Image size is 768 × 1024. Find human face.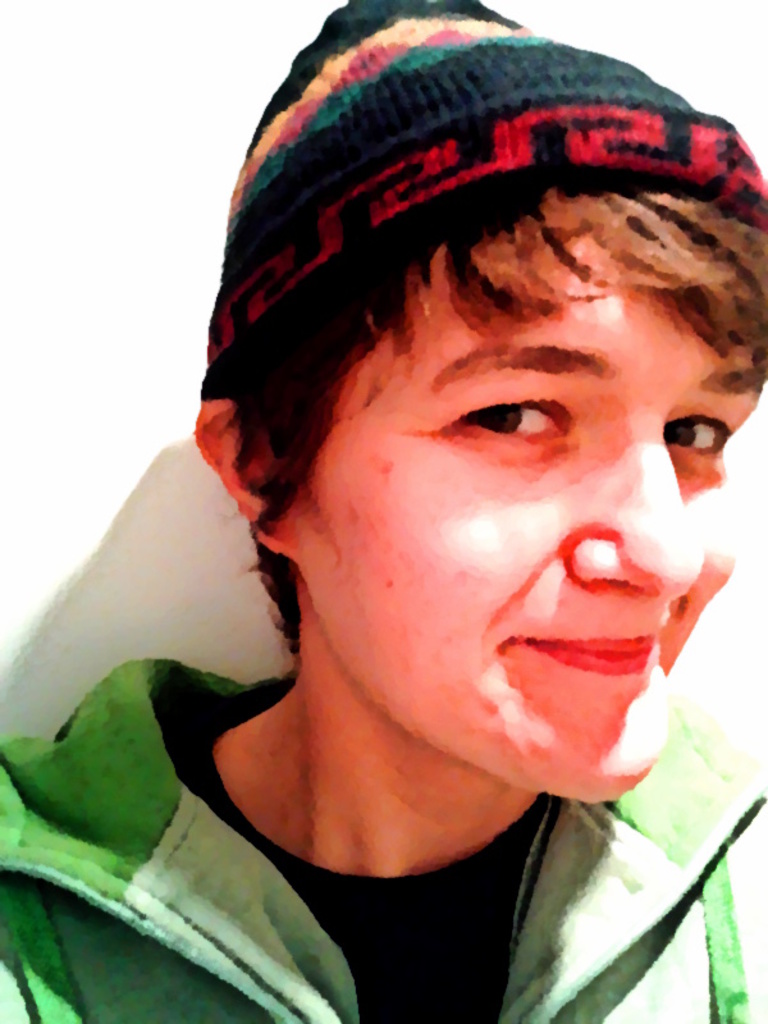
[left=305, top=195, right=767, bottom=803].
